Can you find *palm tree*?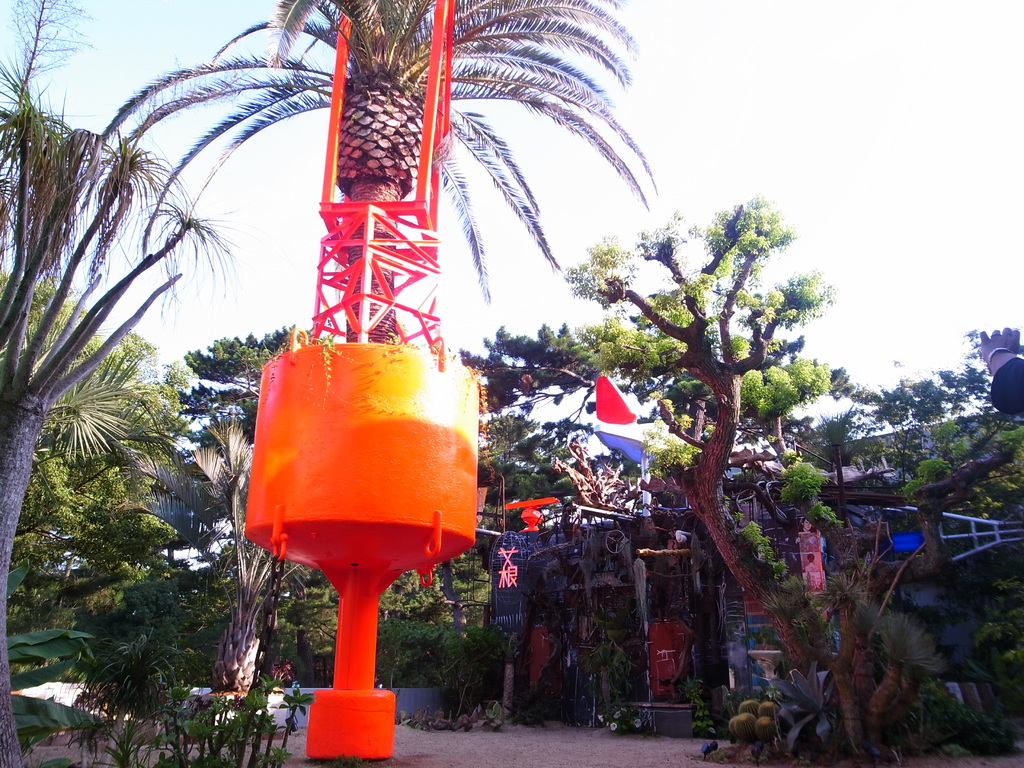
Yes, bounding box: 95,0,660,346.
